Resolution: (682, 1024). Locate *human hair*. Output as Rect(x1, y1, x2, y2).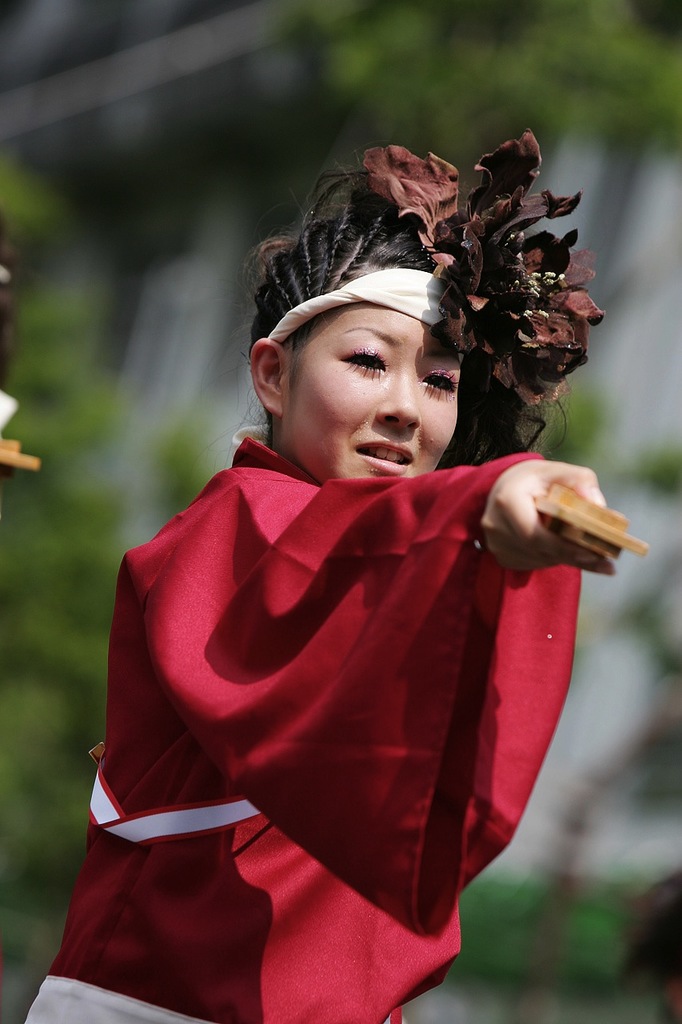
Rect(227, 148, 572, 471).
